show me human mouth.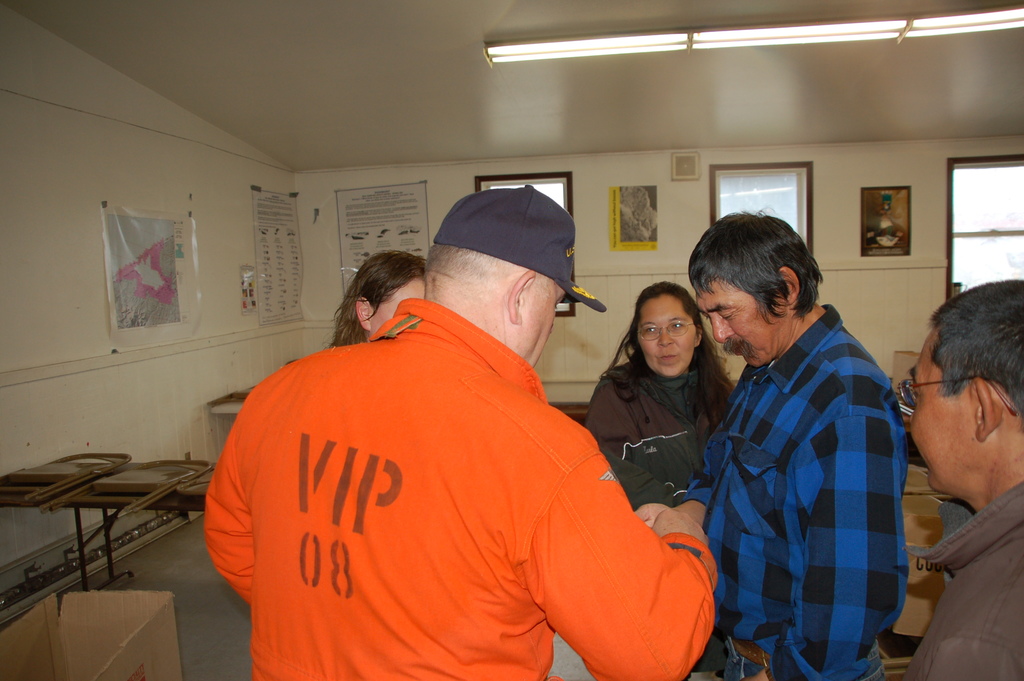
human mouth is here: {"left": 658, "top": 350, "right": 680, "bottom": 368}.
